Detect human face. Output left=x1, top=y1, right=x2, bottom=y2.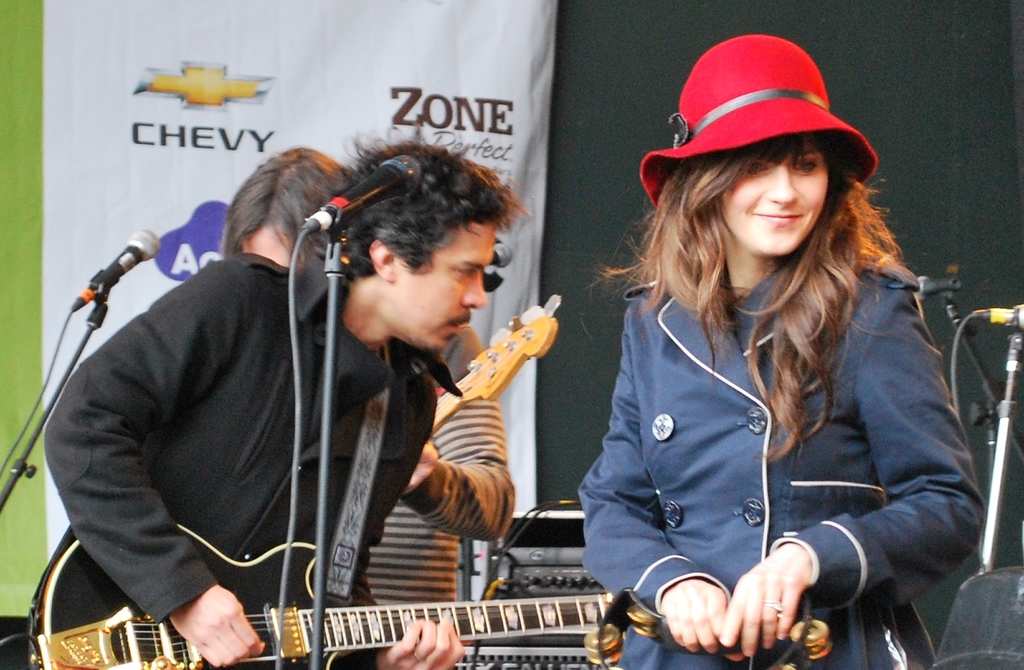
left=390, top=217, right=496, bottom=354.
